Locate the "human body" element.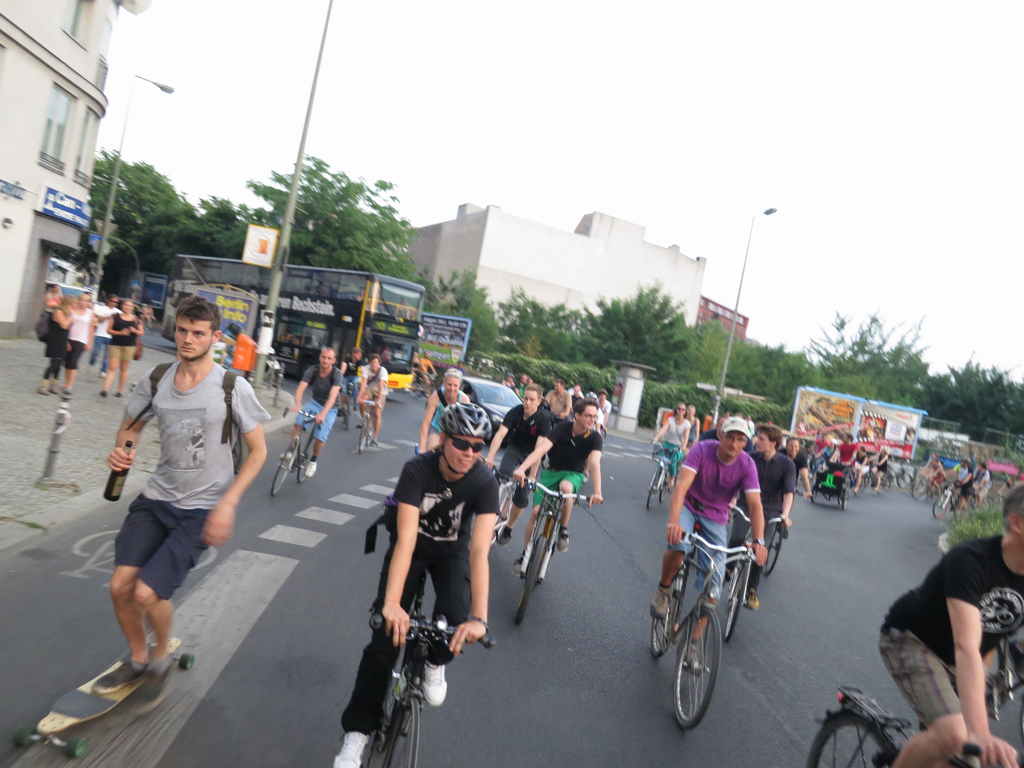
Element bbox: left=90, top=308, right=250, bottom=690.
